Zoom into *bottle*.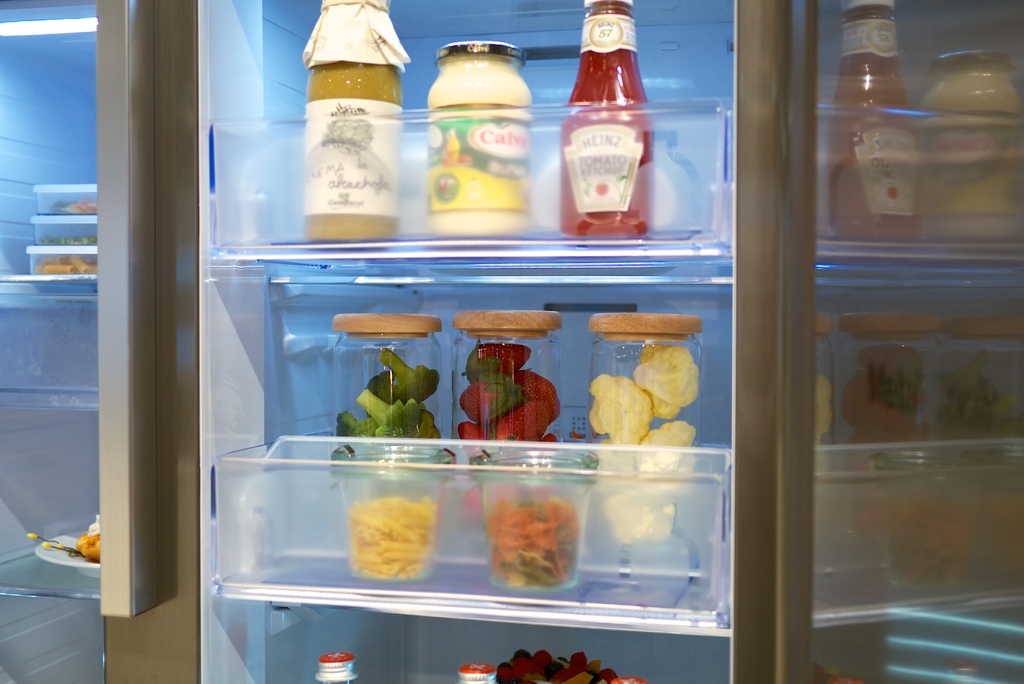
Zoom target: (574,311,744,602).
